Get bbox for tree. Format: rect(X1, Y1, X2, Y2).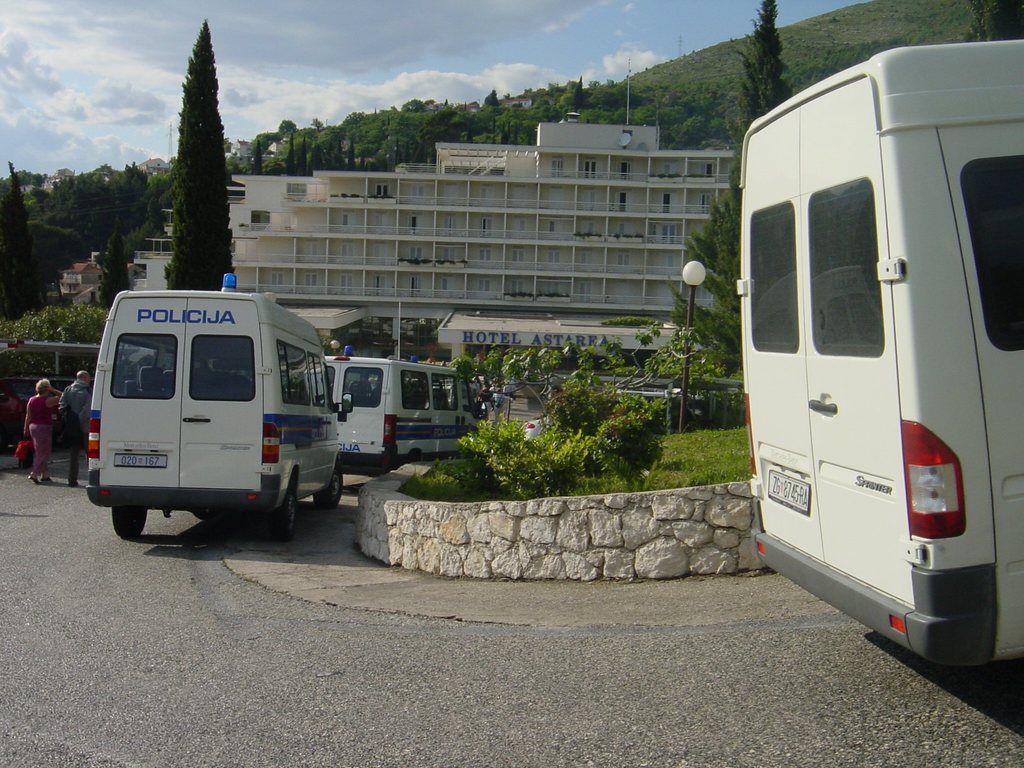
rect(717, 0, 821, 172).
